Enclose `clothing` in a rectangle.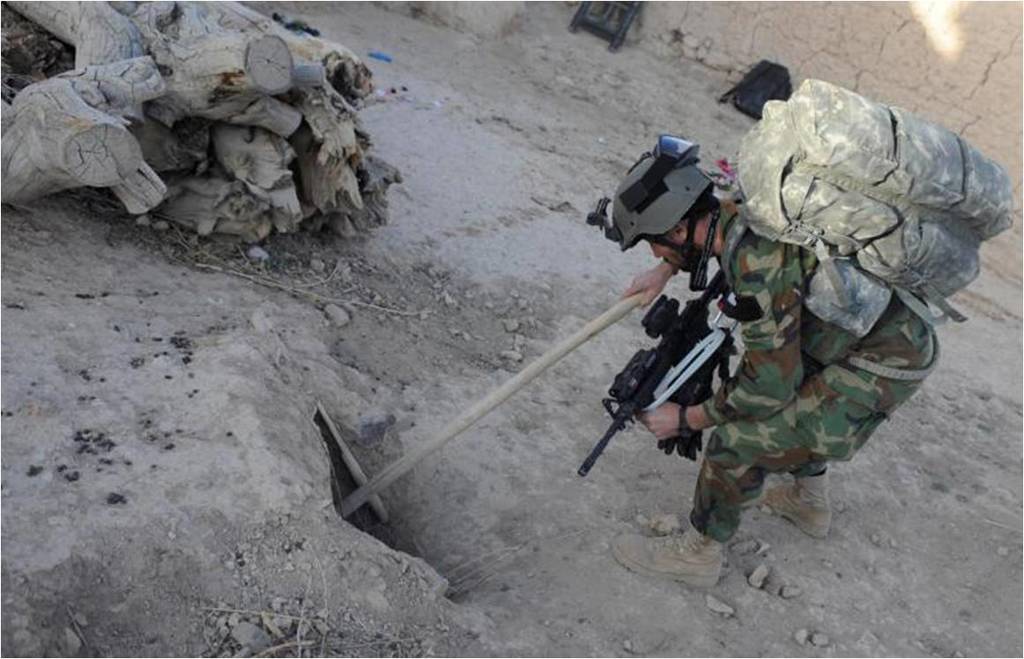
682, 194, 941, 550.
